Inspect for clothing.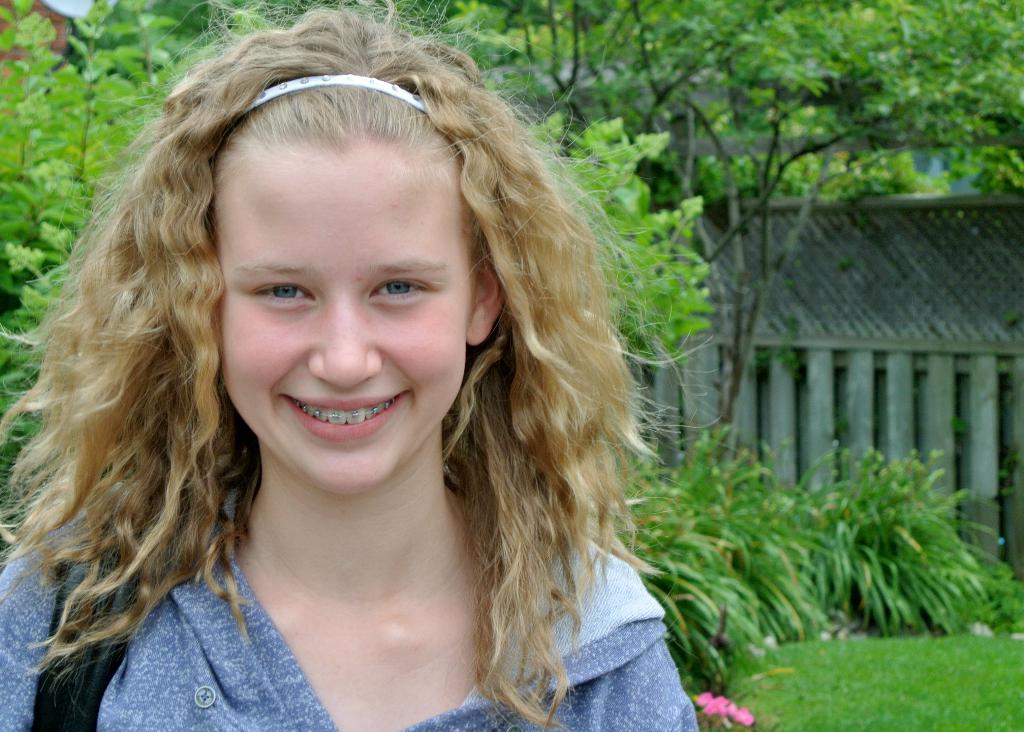
Inspection: 43, 382, 638, 719.
